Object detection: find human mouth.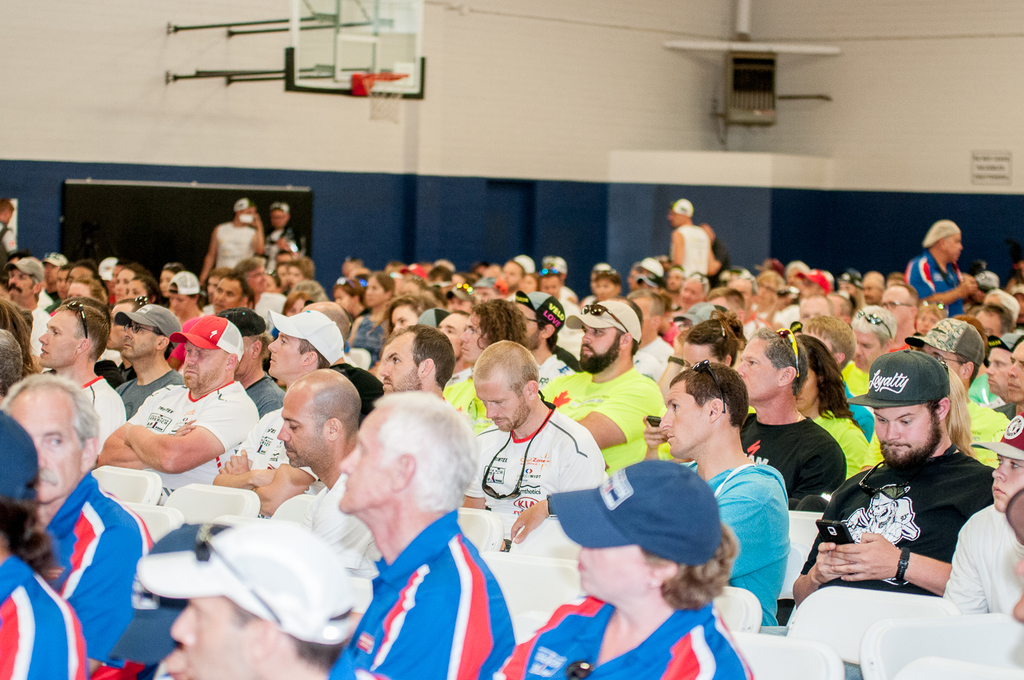
268:350:276:367.
